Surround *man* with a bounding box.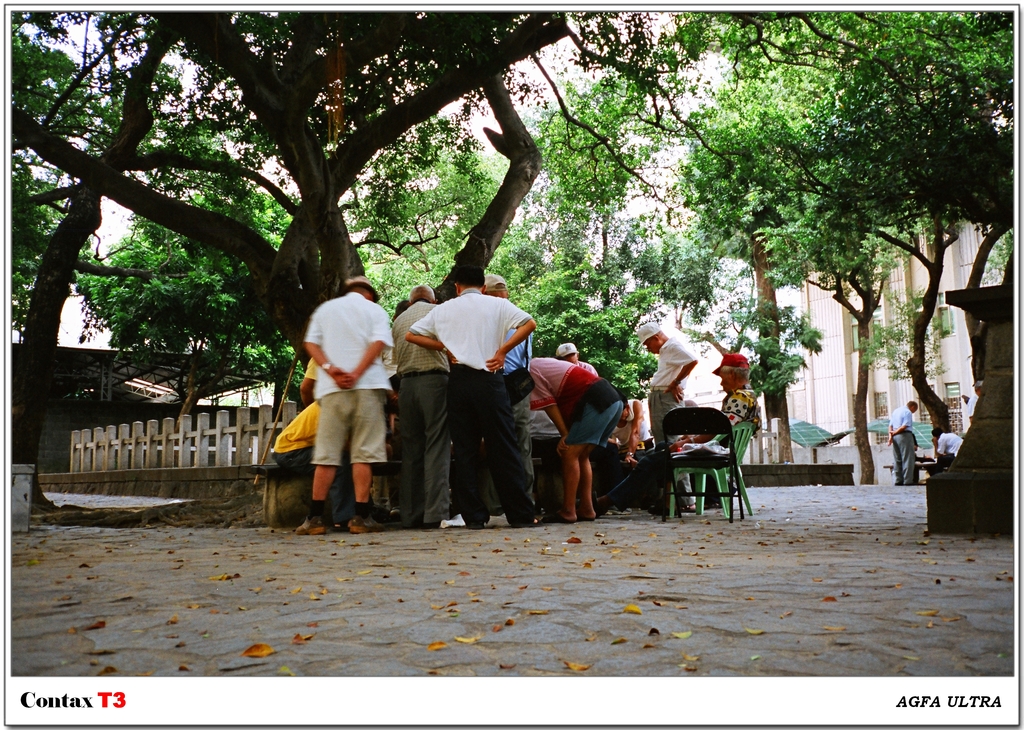
select_region(301, 355, 320, 408).
